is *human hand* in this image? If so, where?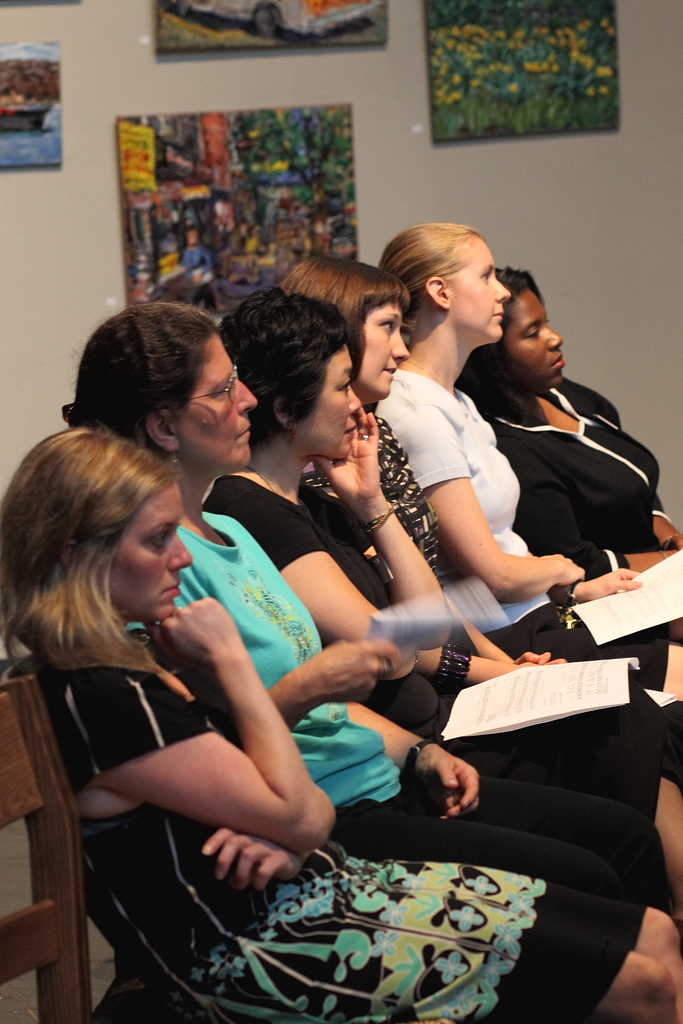
Yes, at [572,566,642,603].
